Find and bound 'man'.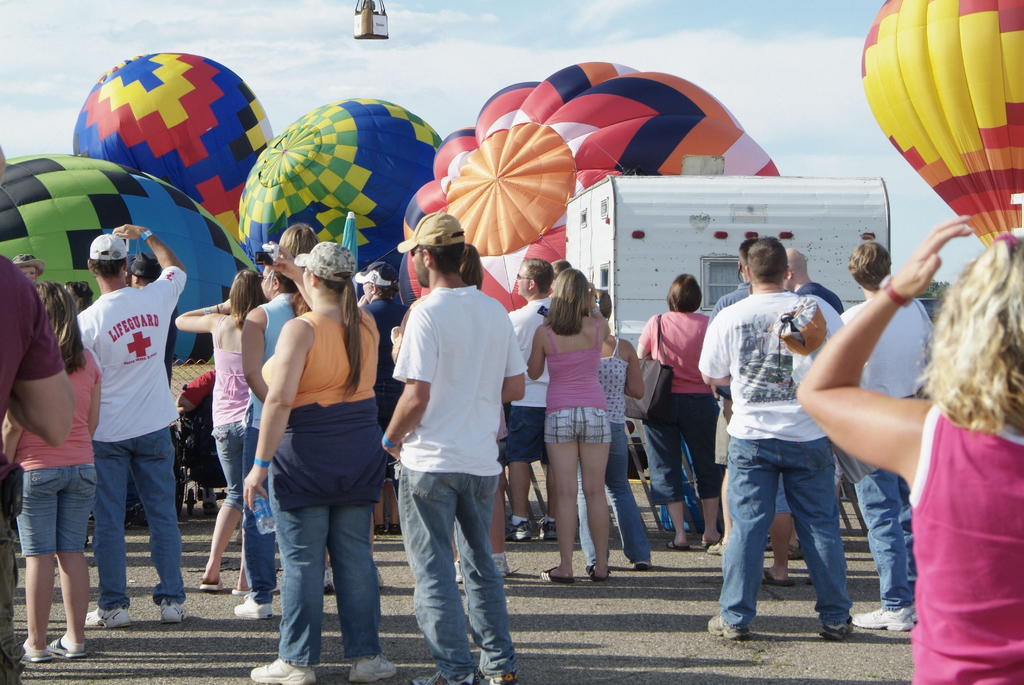
Bound: detection(375, 211, 531, 684).
